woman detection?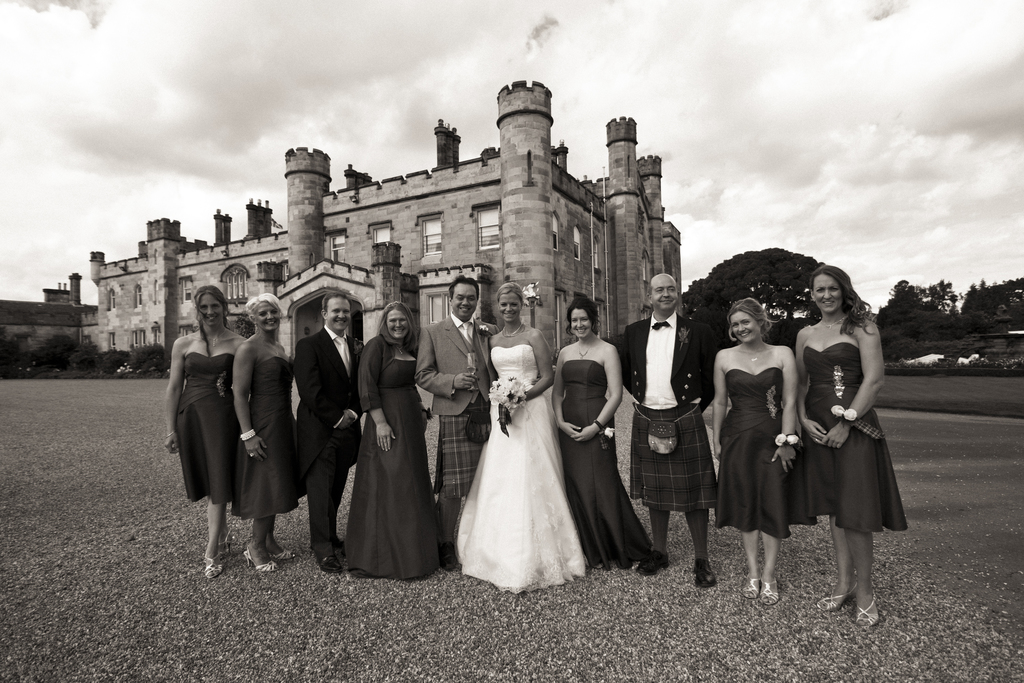
left=708, top=298, right=800, bottom=609
